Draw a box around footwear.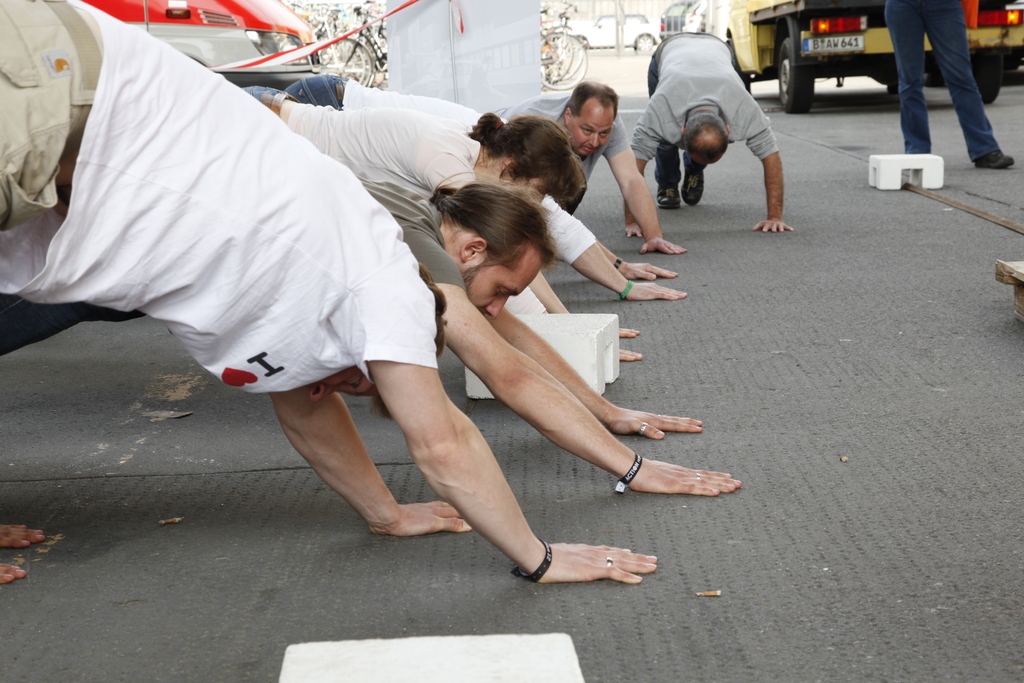
locate(682, 156, 712, 202).
